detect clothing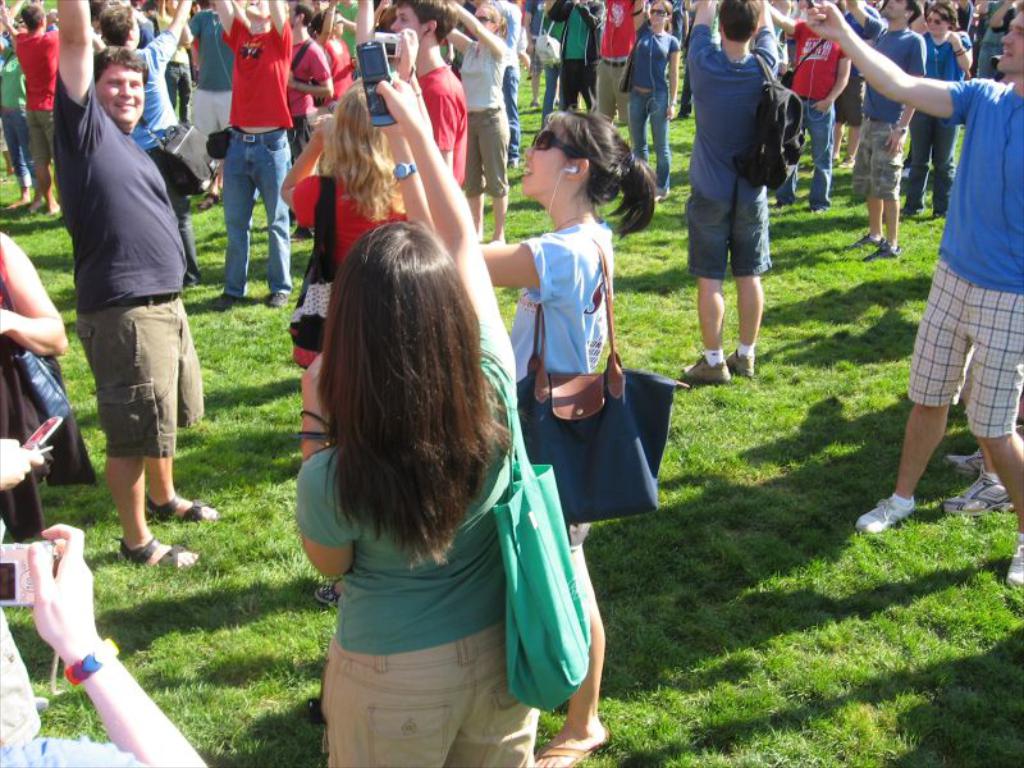
x1=287, y1=169, x2=413, y2=370
